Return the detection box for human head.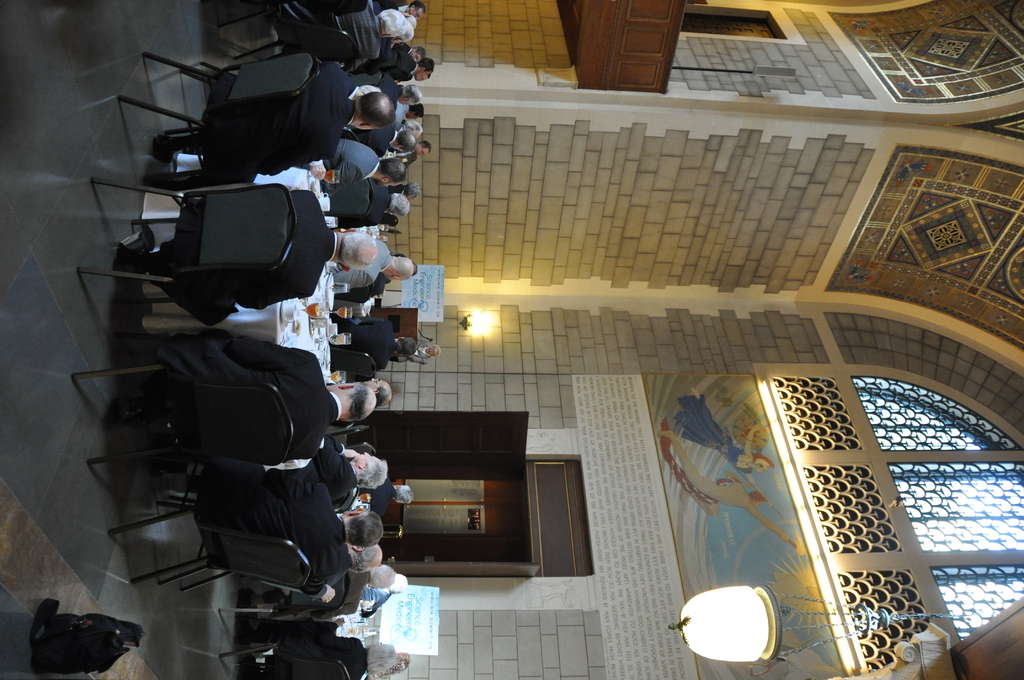
rect(383, 259, 414, 284).
